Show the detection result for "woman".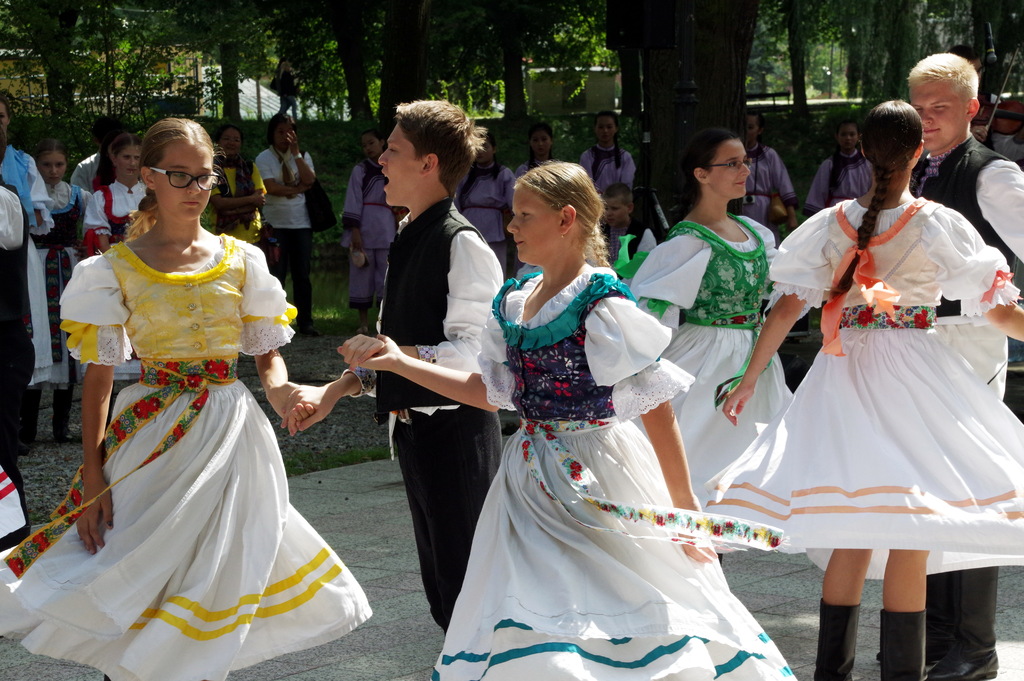
rect(212, 124, 265, 243).
